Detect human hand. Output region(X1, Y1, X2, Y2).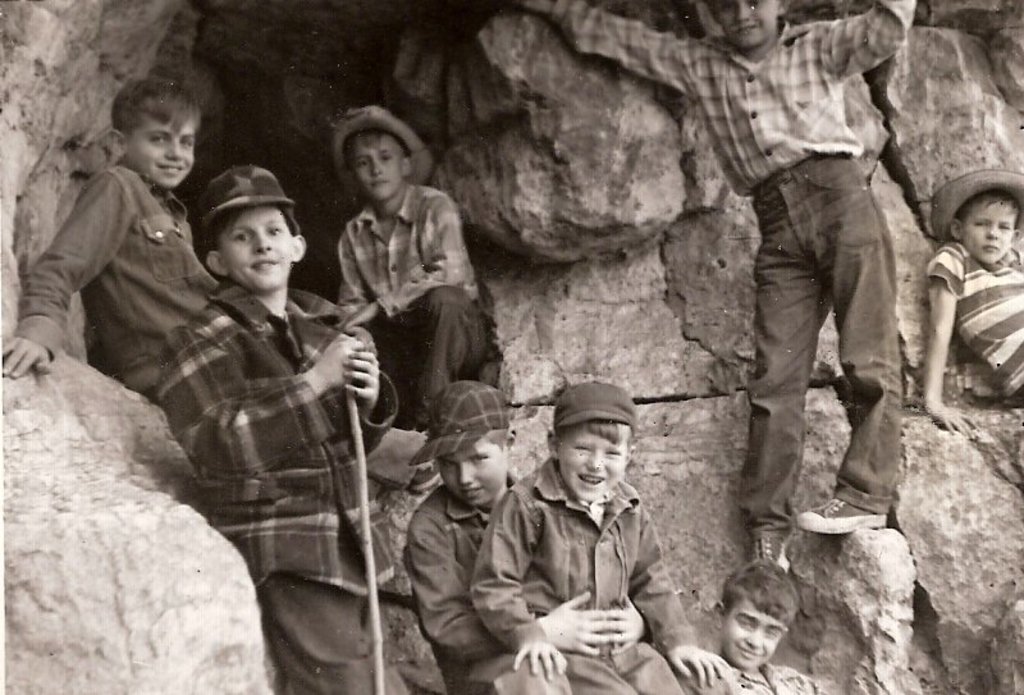
region(664, 641, 733, 689).
